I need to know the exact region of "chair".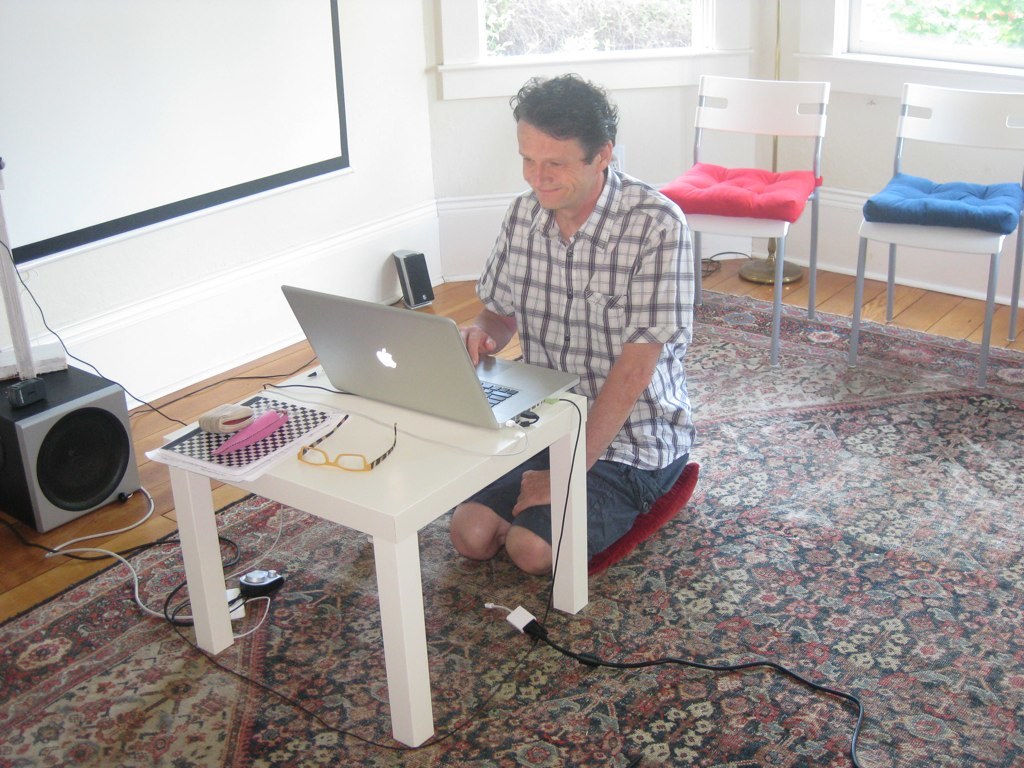
Region: box=[654, 71, 831, 362].
